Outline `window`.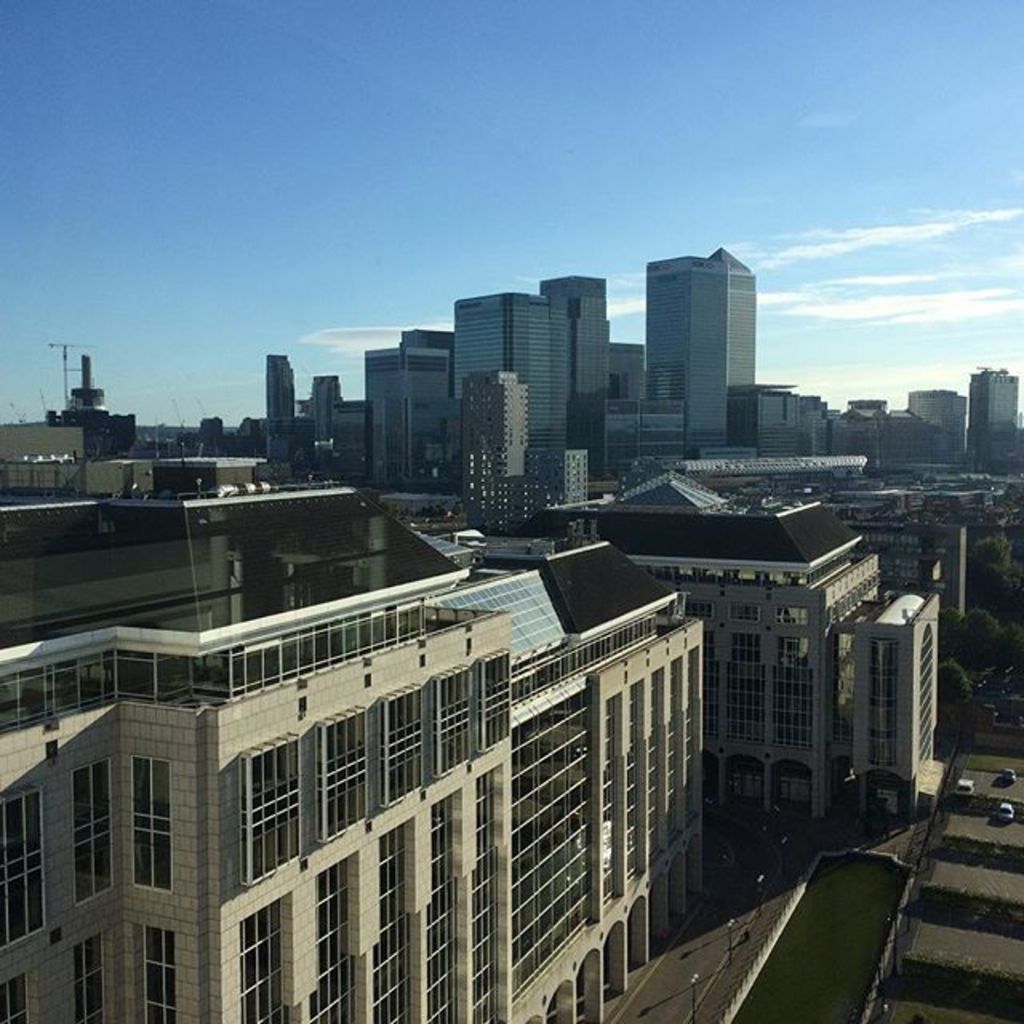
Outline: [left=72, top=947, right=107, bottom=1022].
